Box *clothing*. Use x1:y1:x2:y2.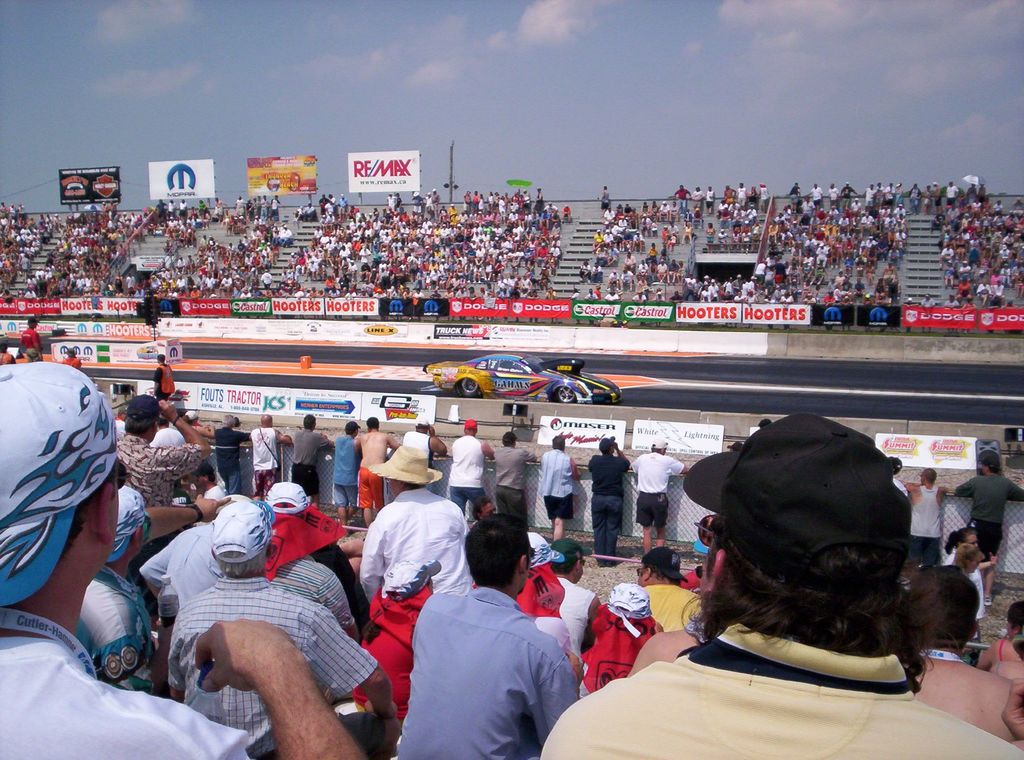
499:445:535:535.
